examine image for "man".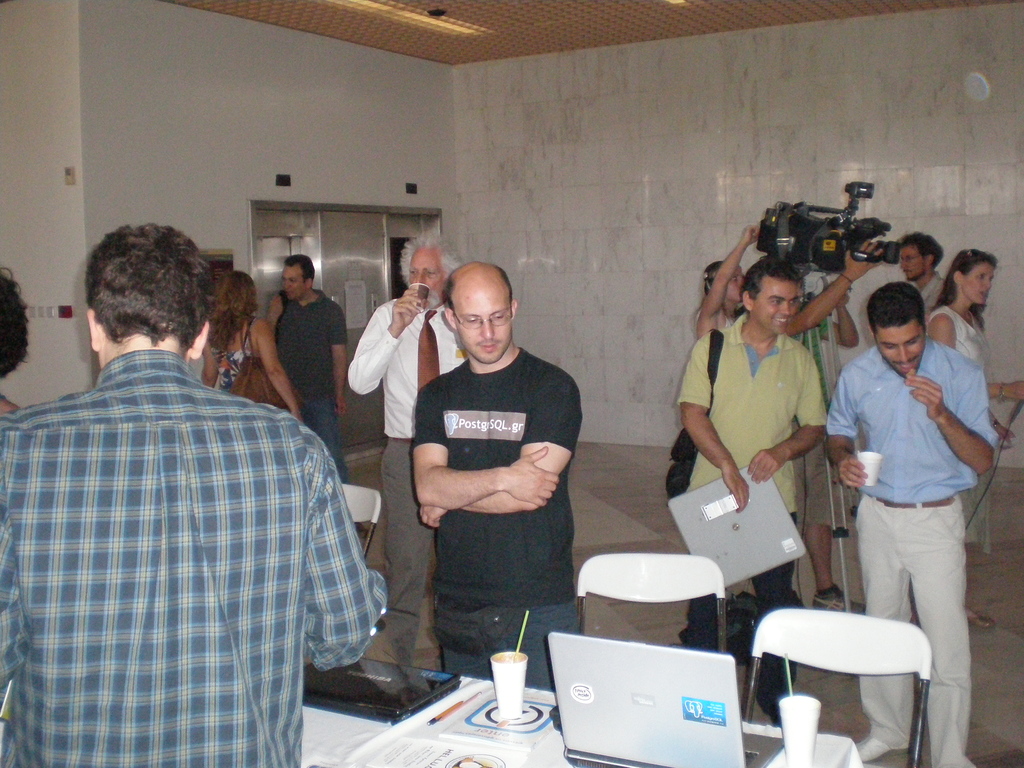
Examination result: [left=406, top=260, right=598, bottom=687].
